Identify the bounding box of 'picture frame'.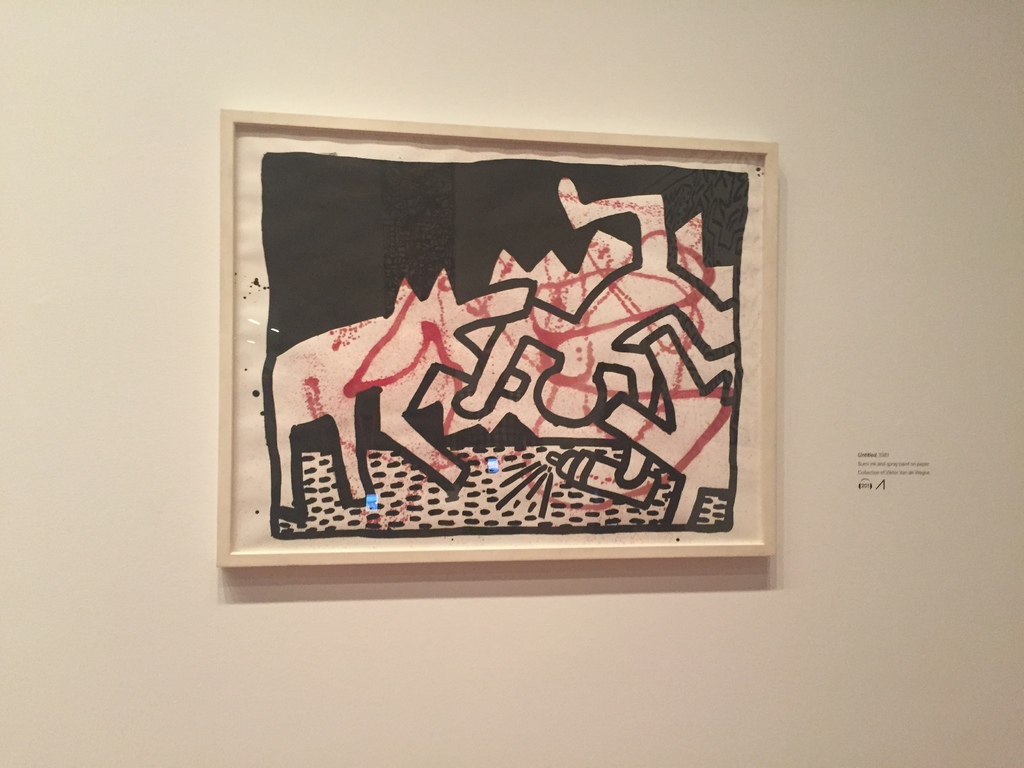
(left=240, top=128, right=785, bottom=600).
